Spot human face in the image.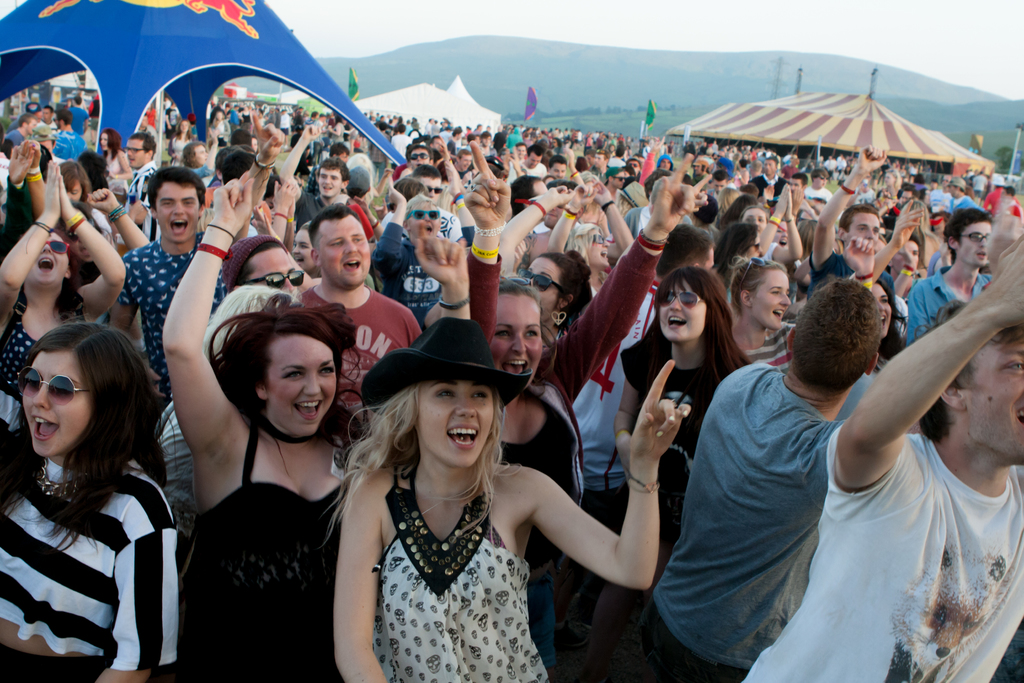
human face found at bbox=(958, 219, 989, 265).
